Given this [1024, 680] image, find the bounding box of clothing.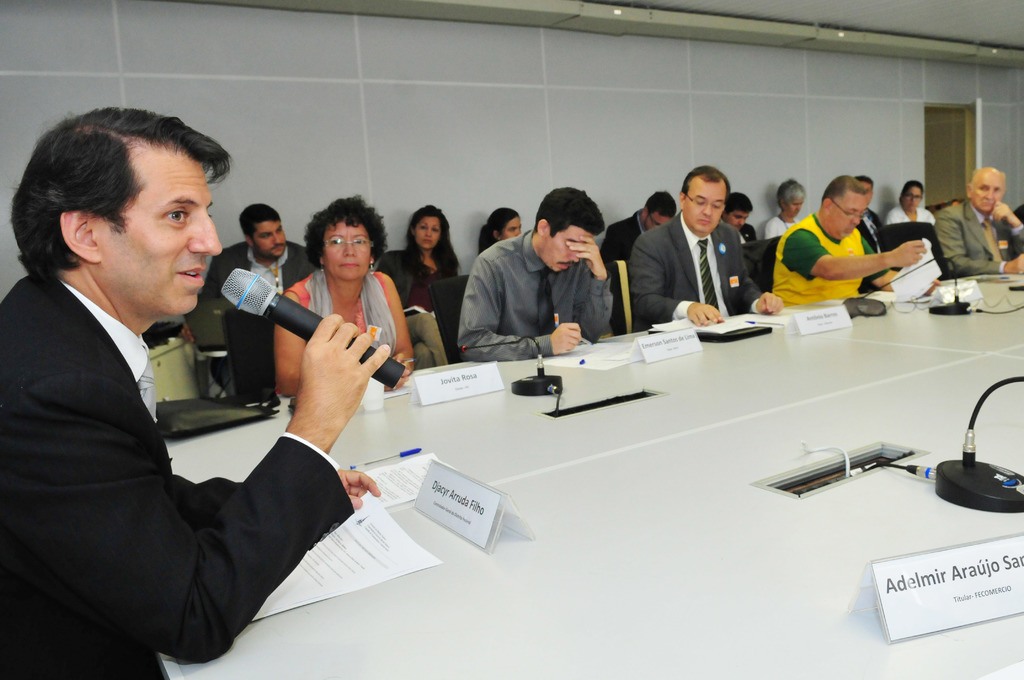
(760,213,895,302).
